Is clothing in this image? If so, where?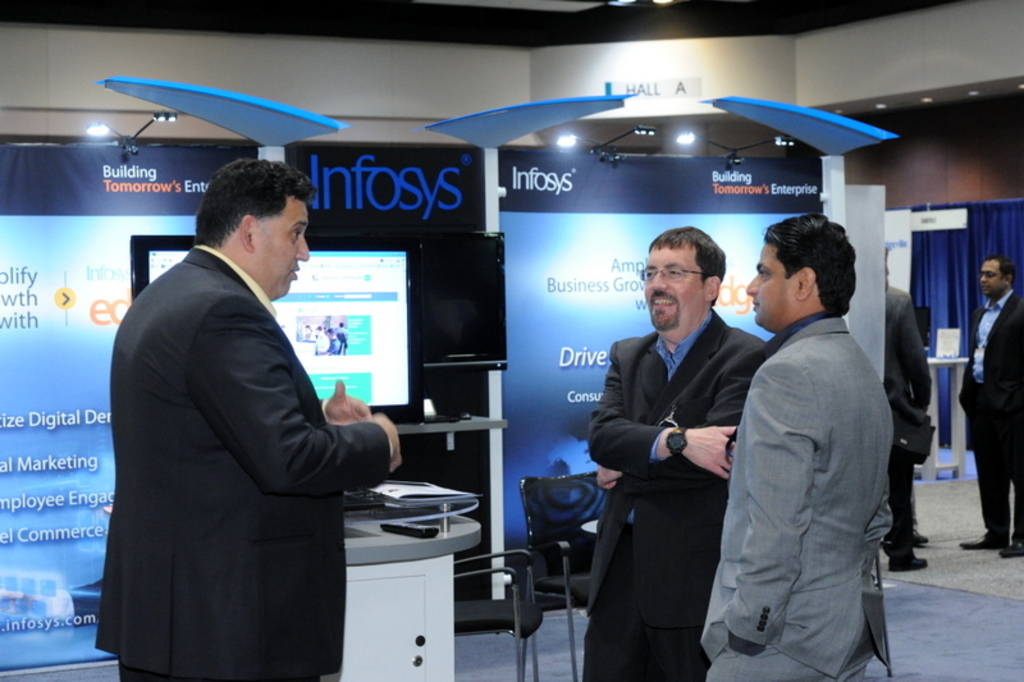
Yes, at 714,257,910,674.
